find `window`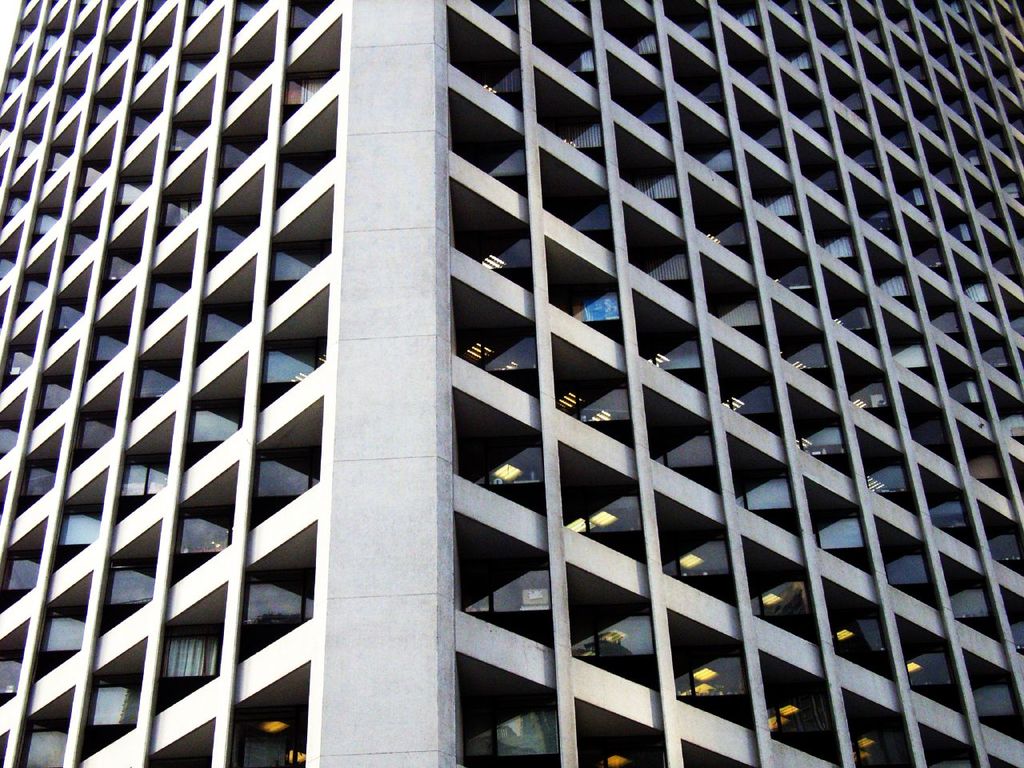
box(89, 670, 142, 726)
